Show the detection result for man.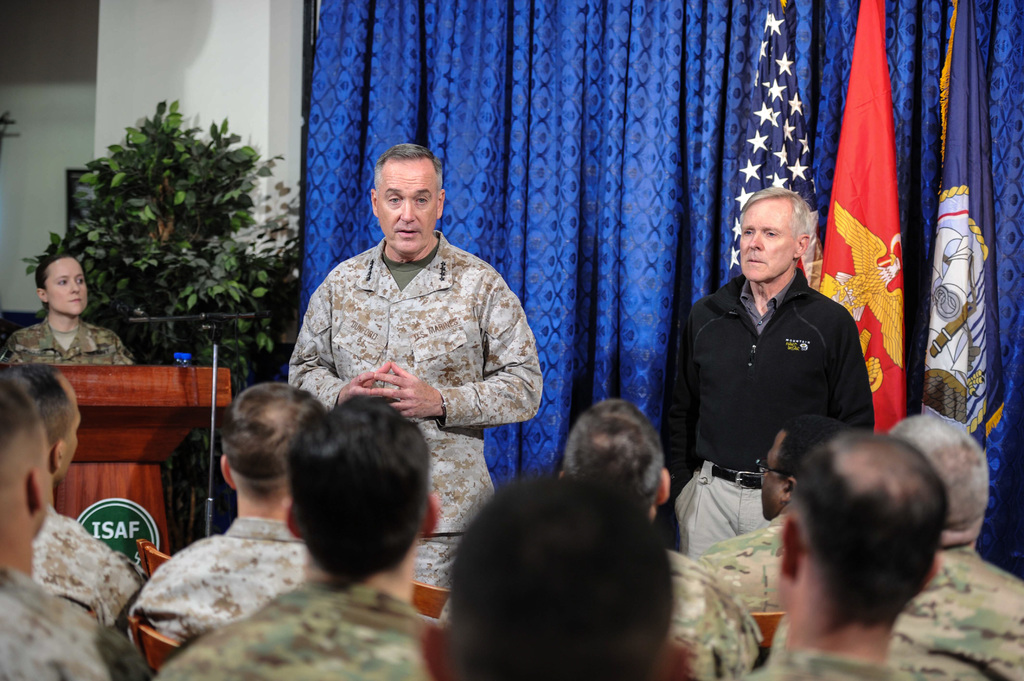
(747,431,950,680).
